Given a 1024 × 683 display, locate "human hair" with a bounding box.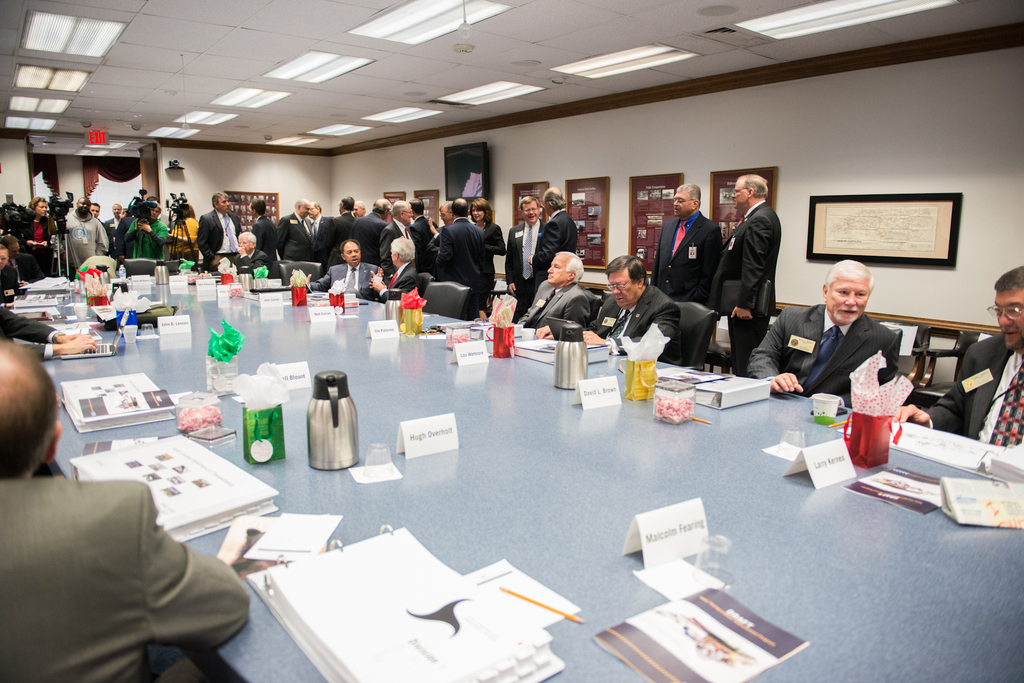
Located: [450, 200, 468, 213].
